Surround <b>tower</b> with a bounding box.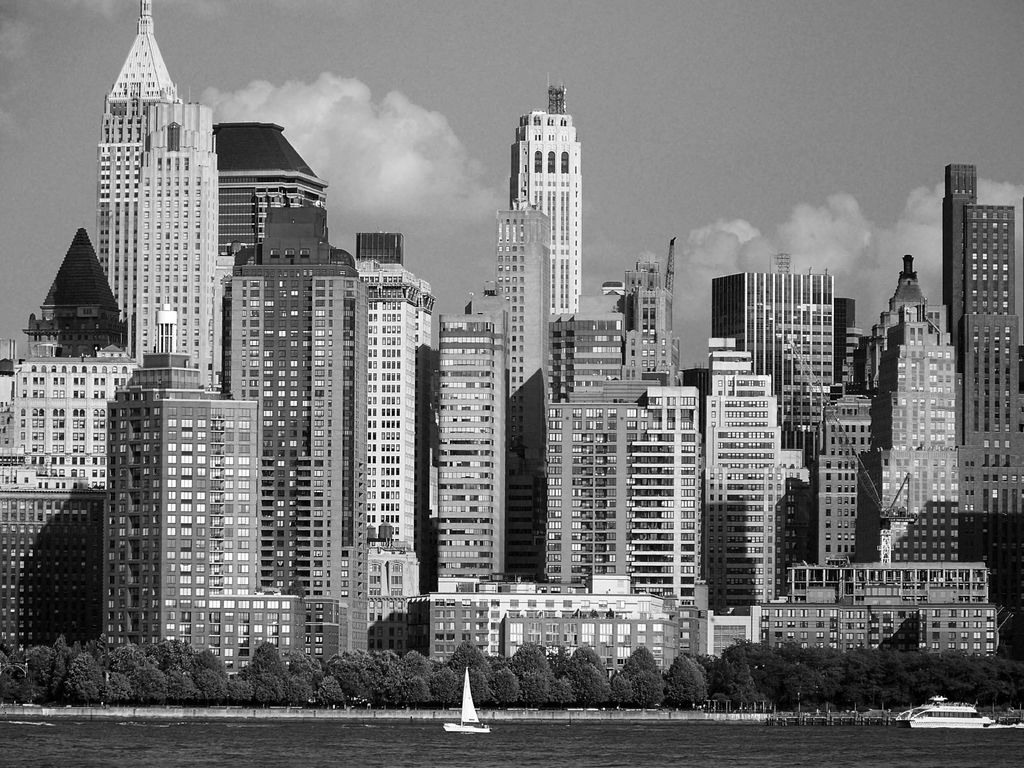
box(99, 351, 325, 657).
